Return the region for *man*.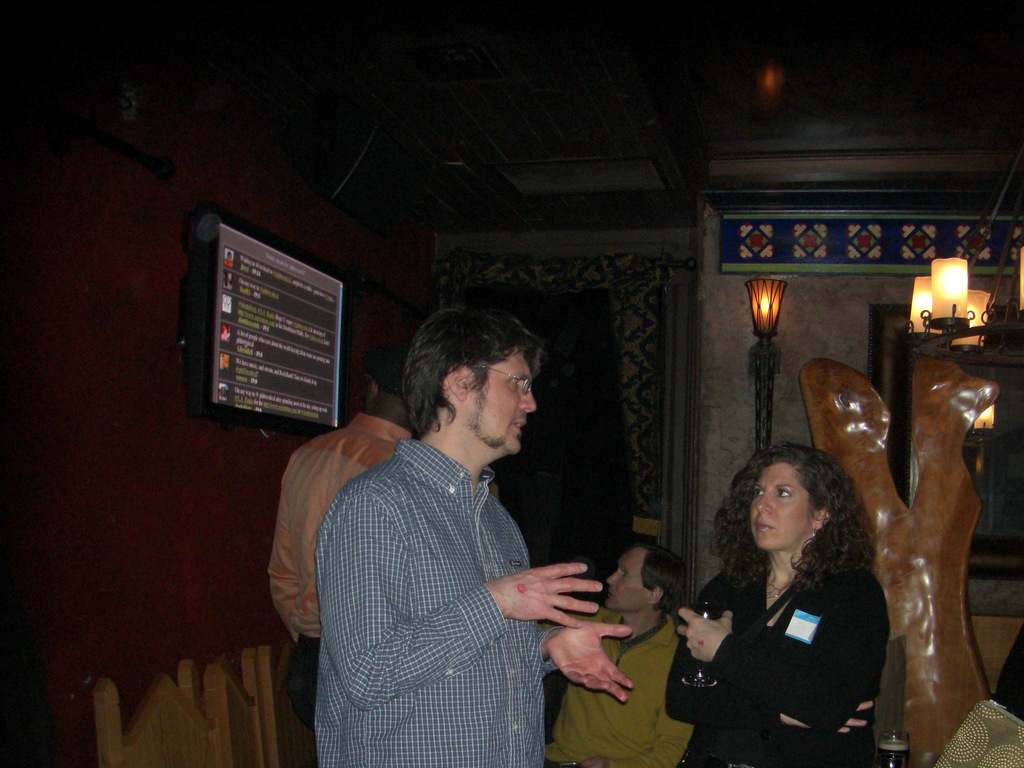
Rect(268, 340, 421, 736).
